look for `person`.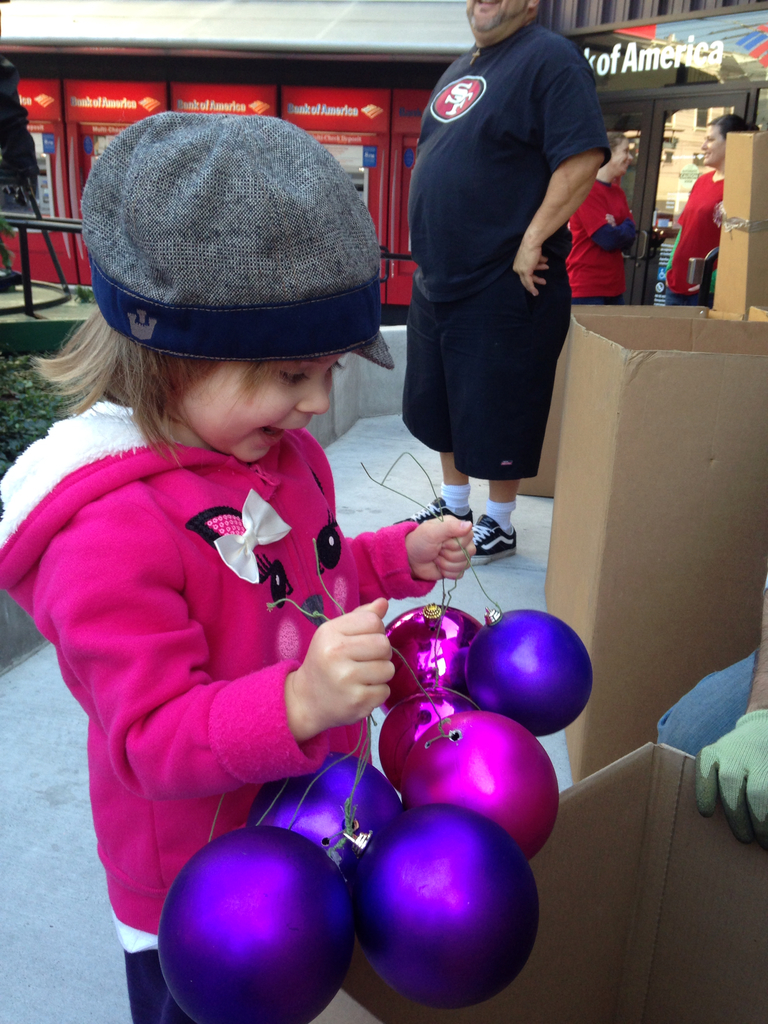
Found: bbox=(0, 113, 477, 1023).
